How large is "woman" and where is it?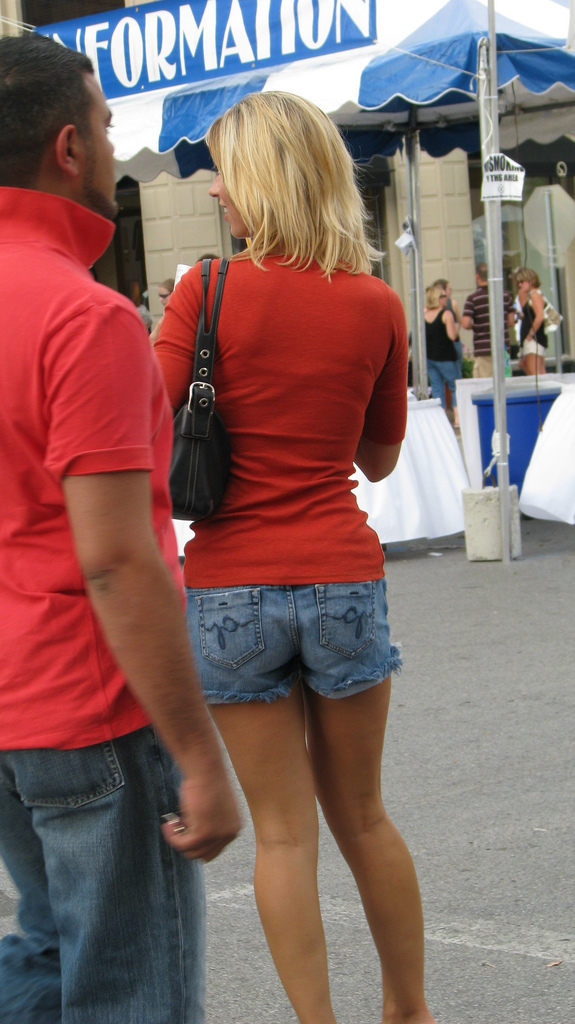
Bounding box: detection(114, 99, 436, 1018).
